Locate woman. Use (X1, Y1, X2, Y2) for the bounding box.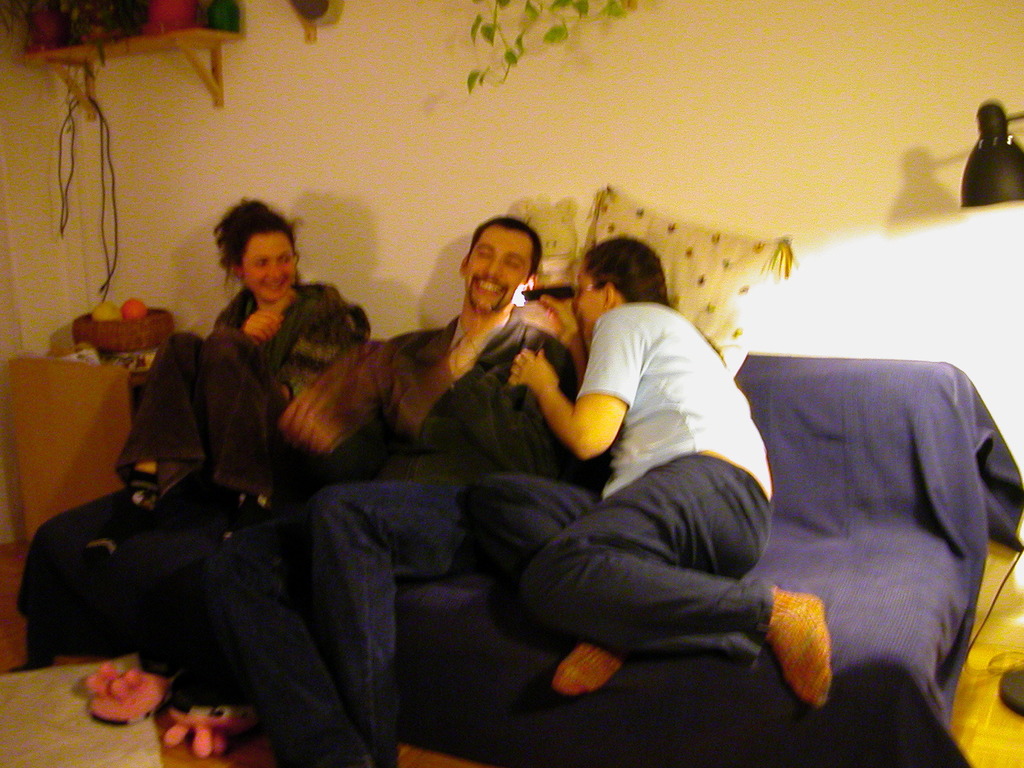
(146, 209, 329, 546).
